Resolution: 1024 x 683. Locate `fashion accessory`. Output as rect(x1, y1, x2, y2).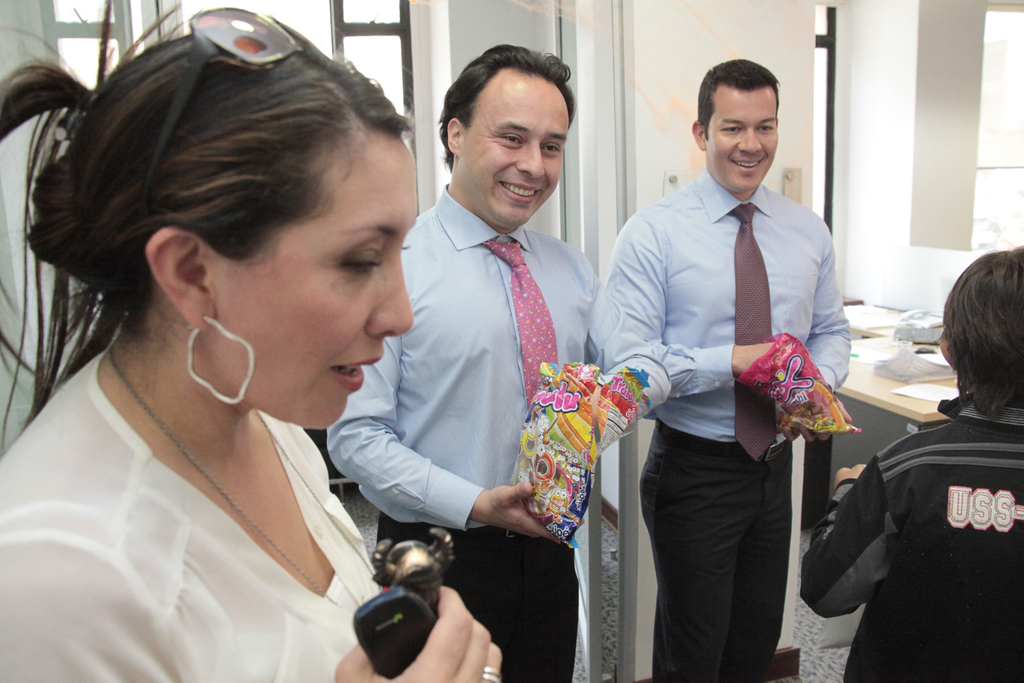
rect(115, 356, 335, 602).
